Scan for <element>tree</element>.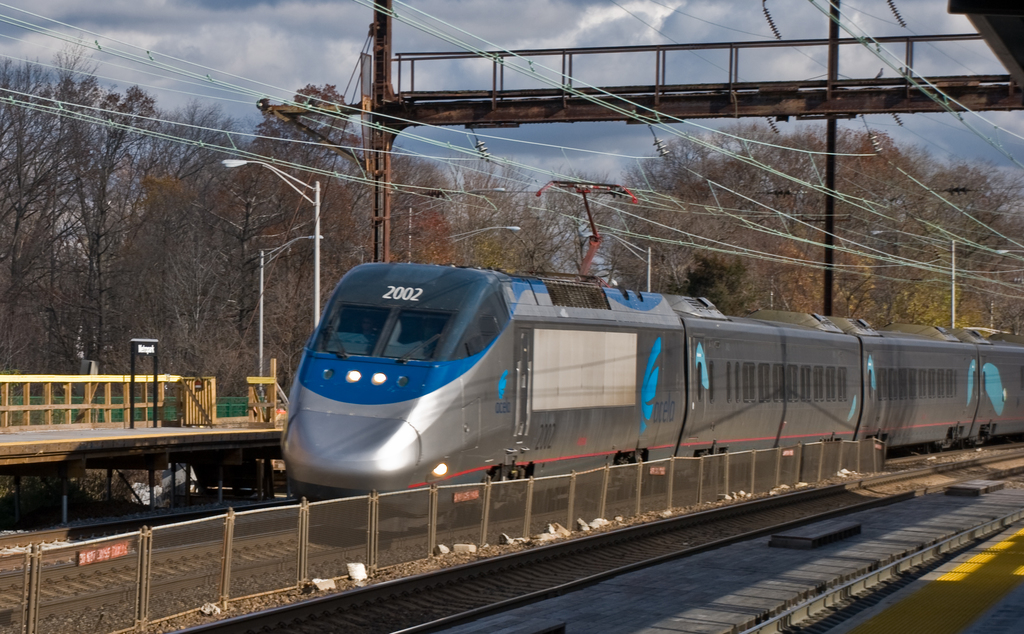
Scan result: crop(94, 79, 163, 375).
